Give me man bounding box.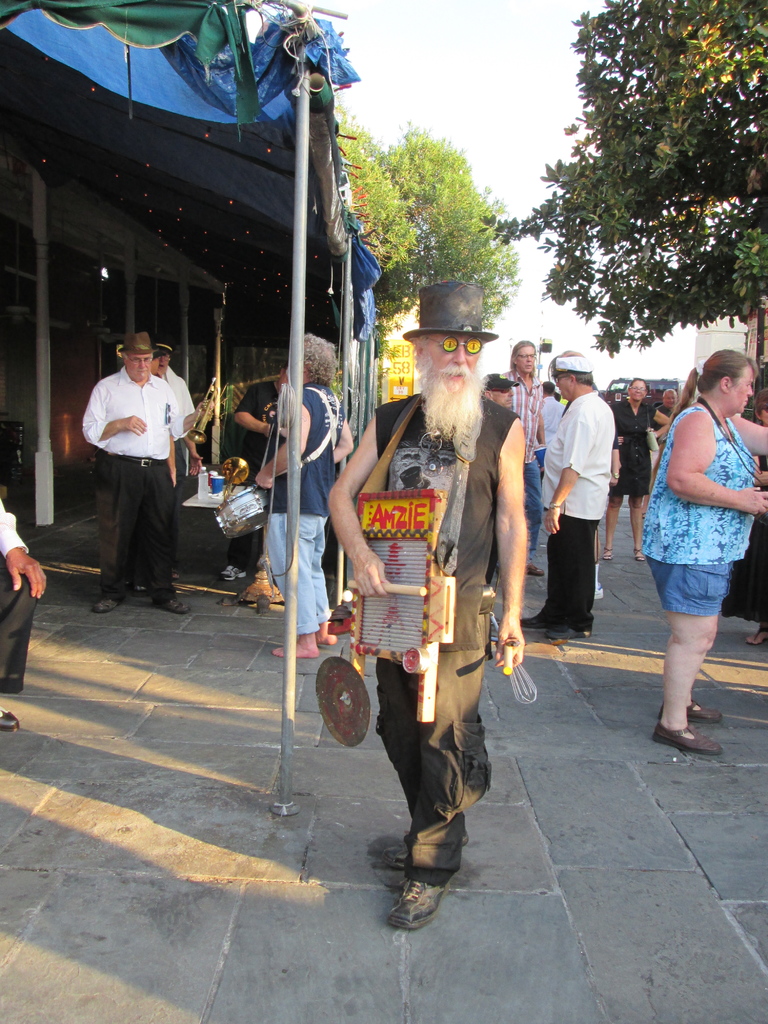
bbox=(473, 366, 519, 412).
